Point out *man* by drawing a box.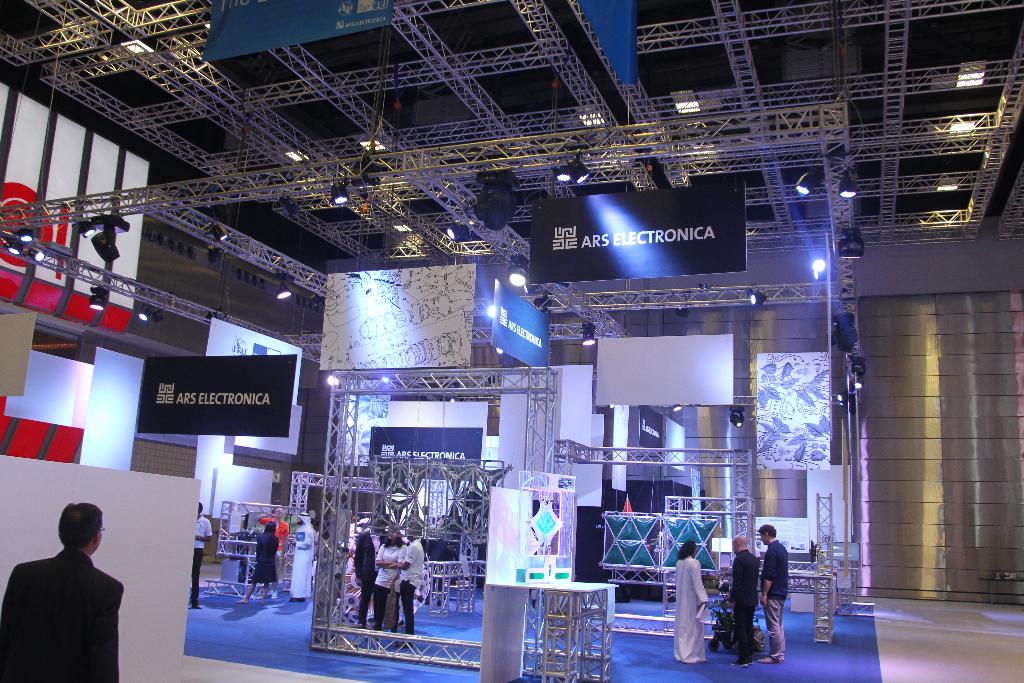
detection(191, 503, 216, 614).
